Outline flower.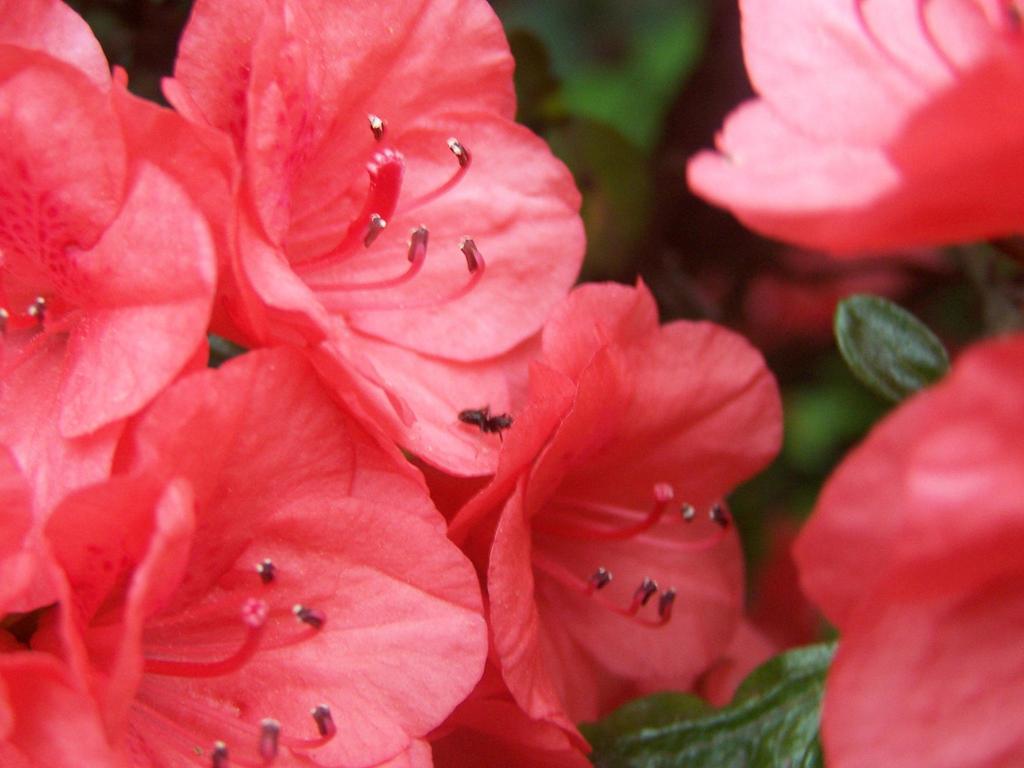
Outline: select_region(0, 2, 237, 478).
